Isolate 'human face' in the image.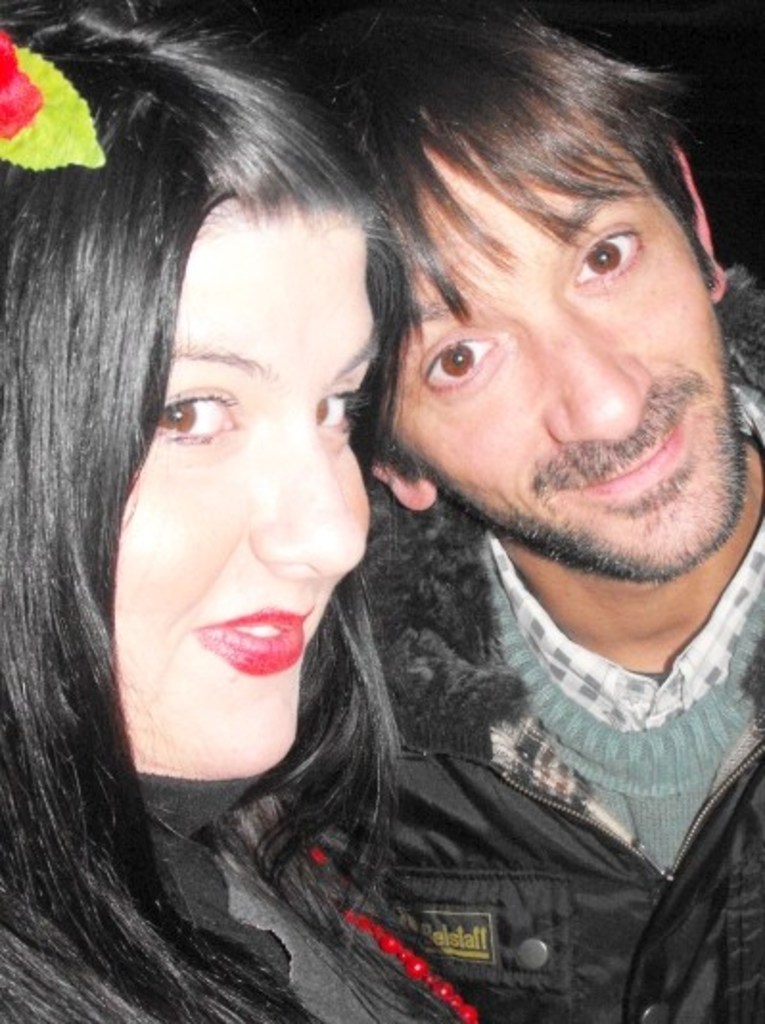
Isolated region: select_region(115, 203, 385, 779).
